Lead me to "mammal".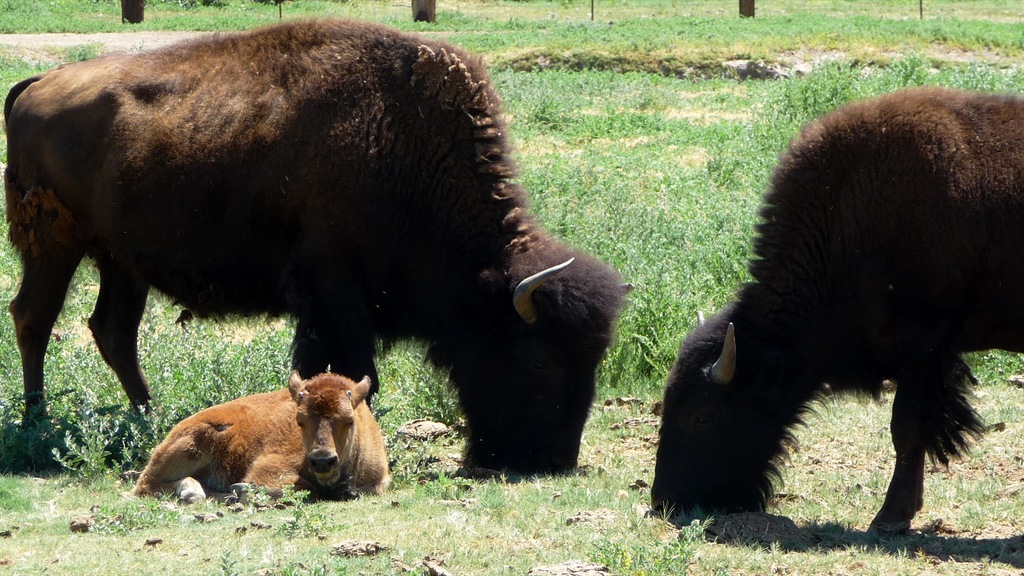
Lead to 6:8:635:479.
